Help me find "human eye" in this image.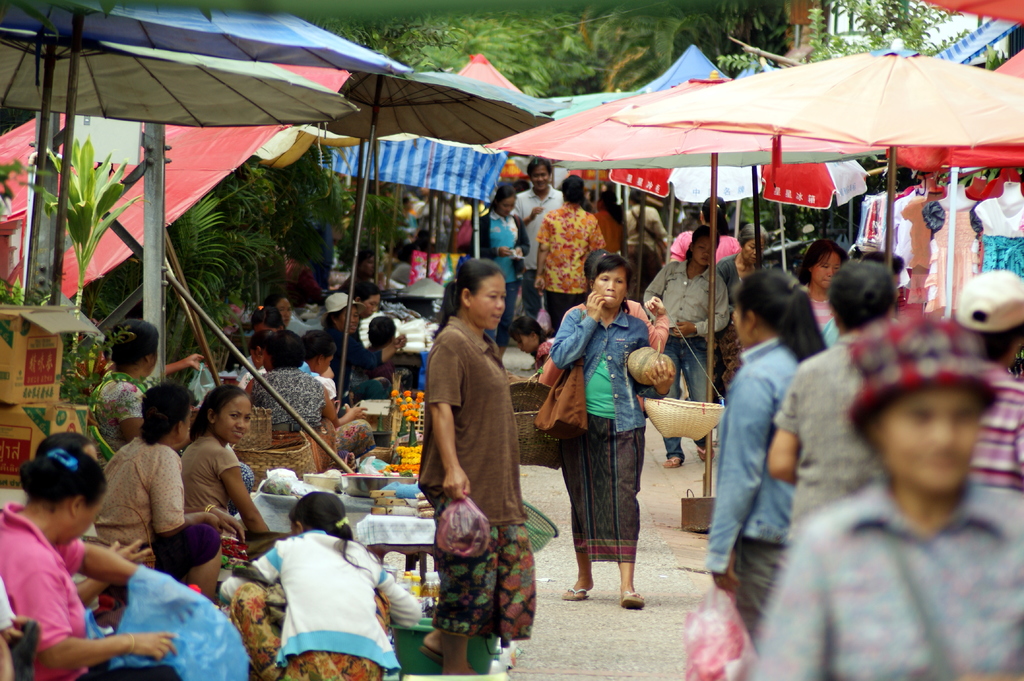
Found it: 749 243 755 249.
